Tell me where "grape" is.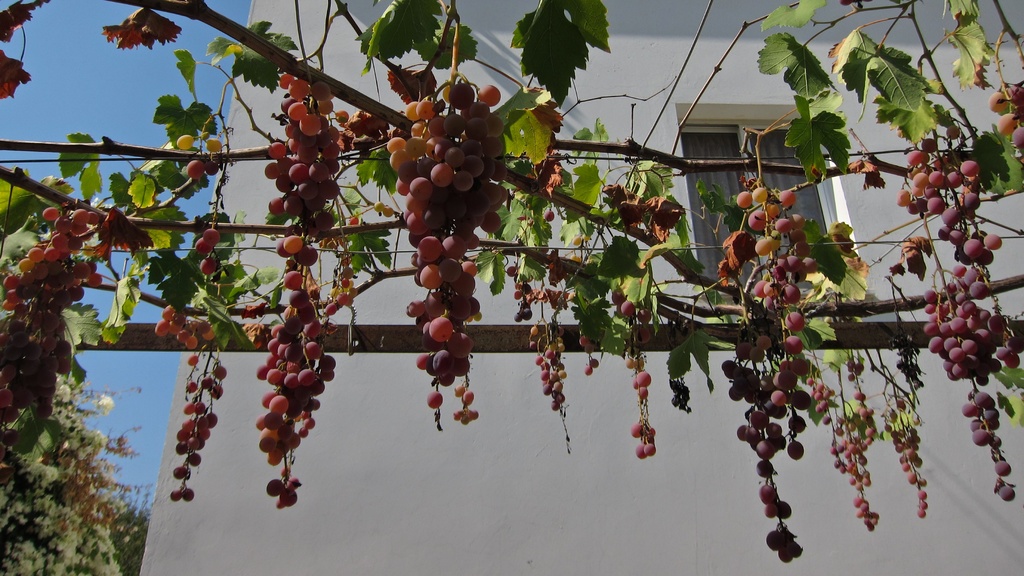
"grape" is at [x1=590, y1=359, x2=598, y2=368].
